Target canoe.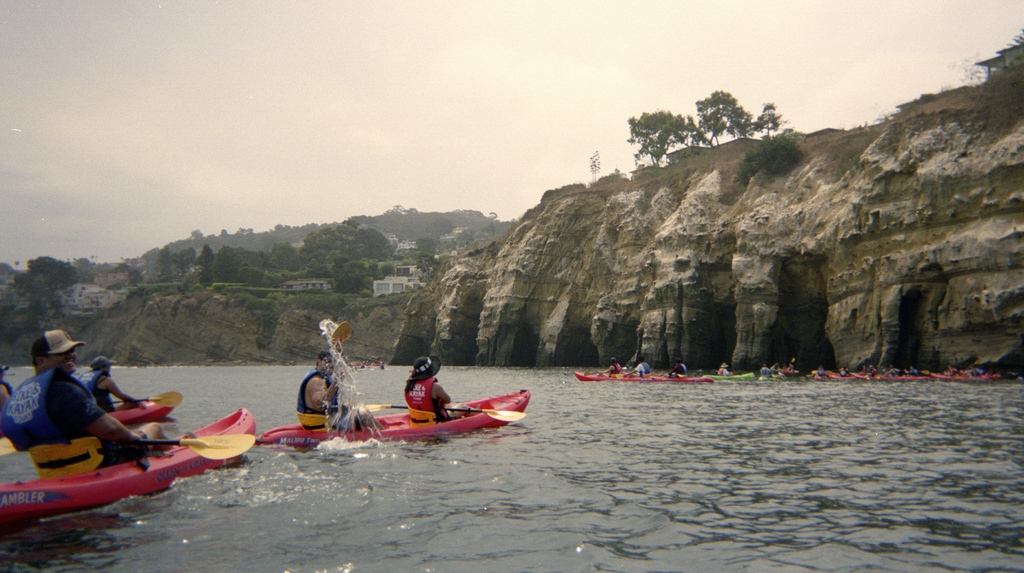
Target region: crop(113, 403, 173, 422).
